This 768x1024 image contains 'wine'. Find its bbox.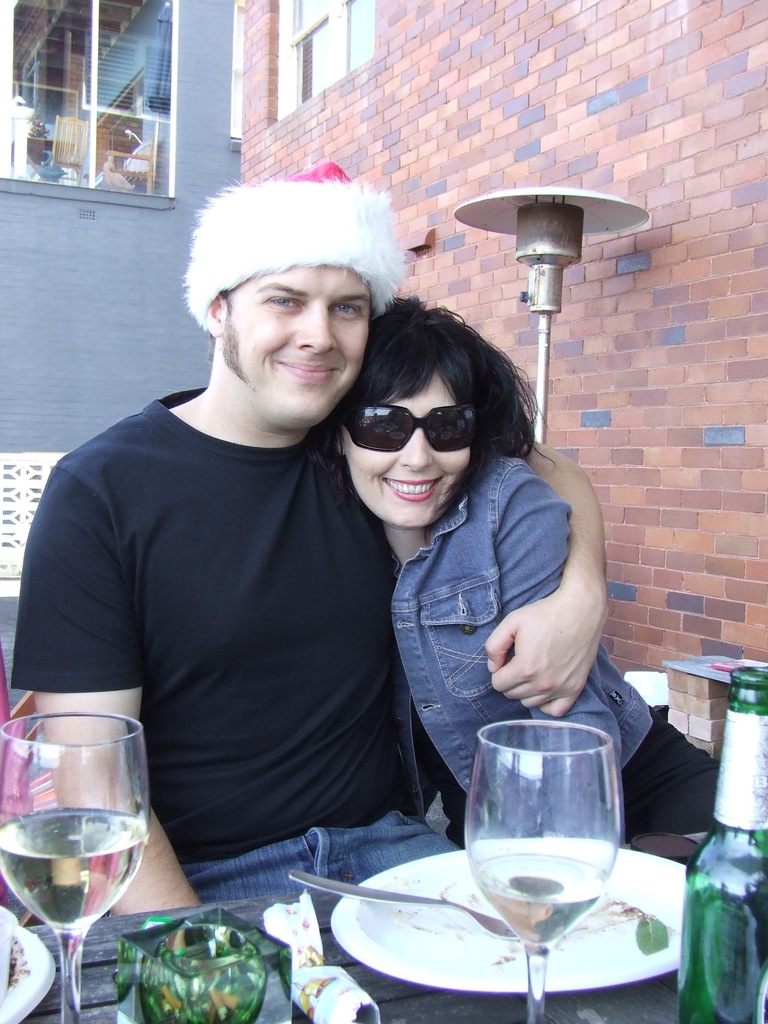
<region>0, 814, 159, 924</region>.
